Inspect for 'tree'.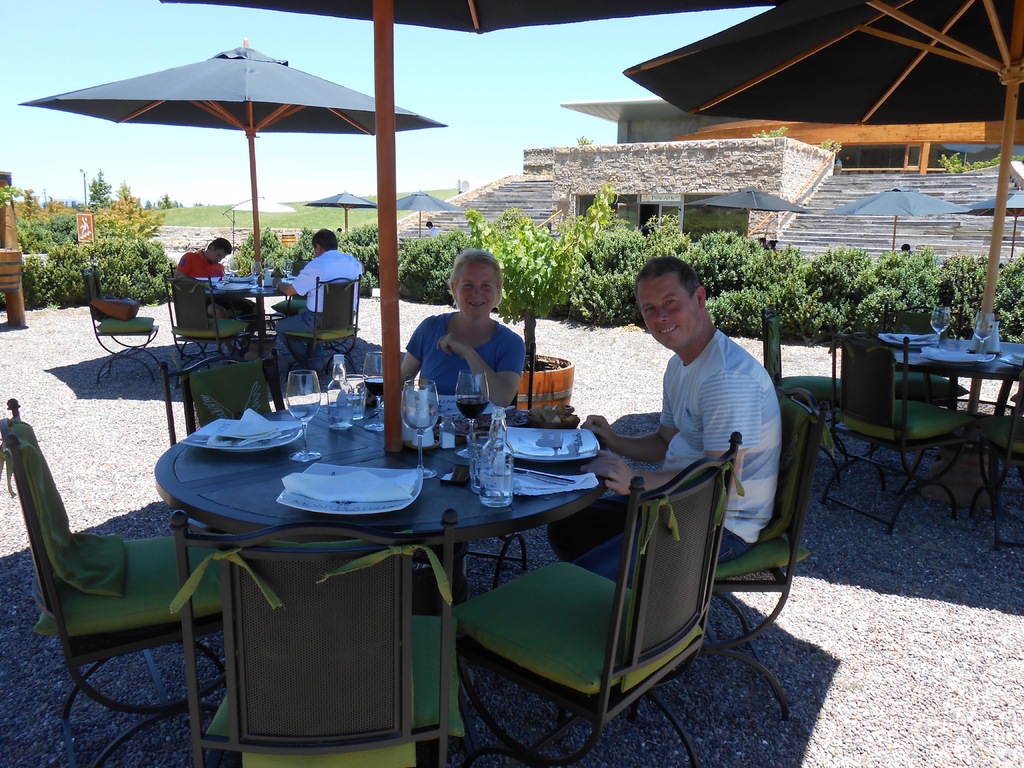
Inspection: [x1=191, y1=199, x2=204, y2=207].
